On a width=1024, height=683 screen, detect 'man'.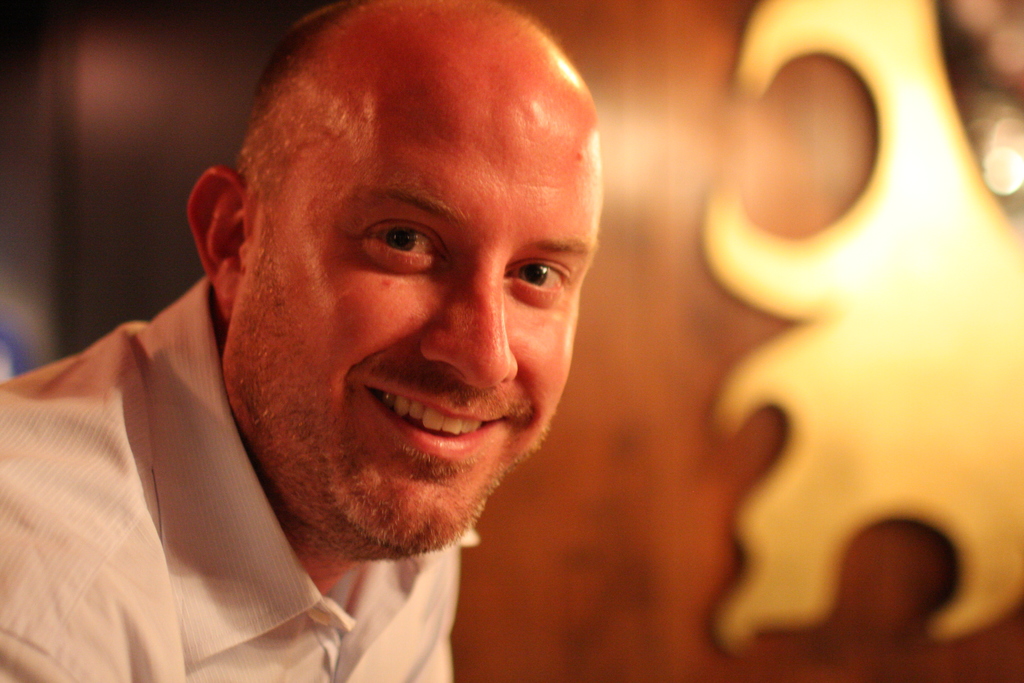
select_region(0, 37, 707, 662).
